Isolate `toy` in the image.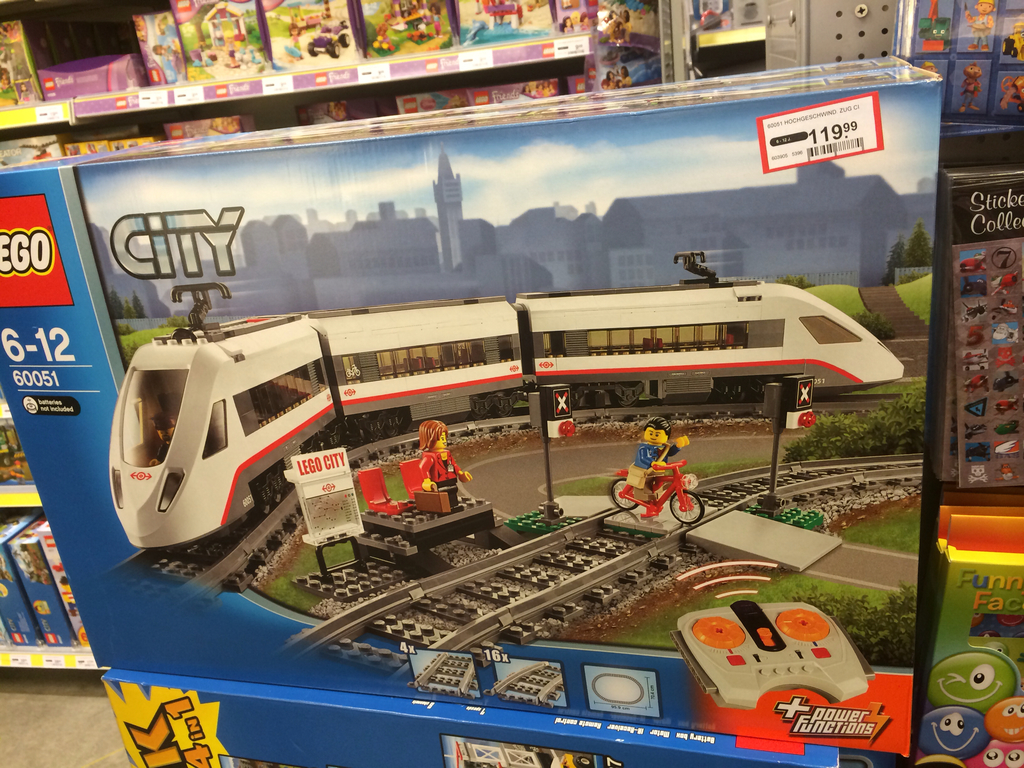
Isolated region: {"left": 80, "top": 239, "right": 899, "bottom": 556}.
